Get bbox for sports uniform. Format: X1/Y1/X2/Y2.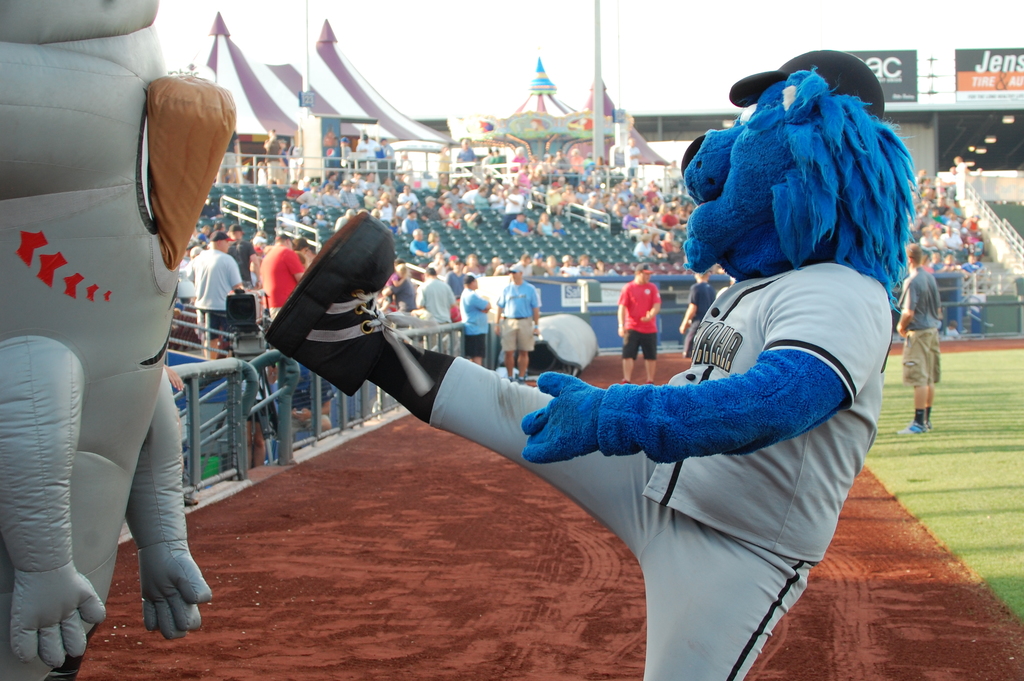
188/247/244/345.
